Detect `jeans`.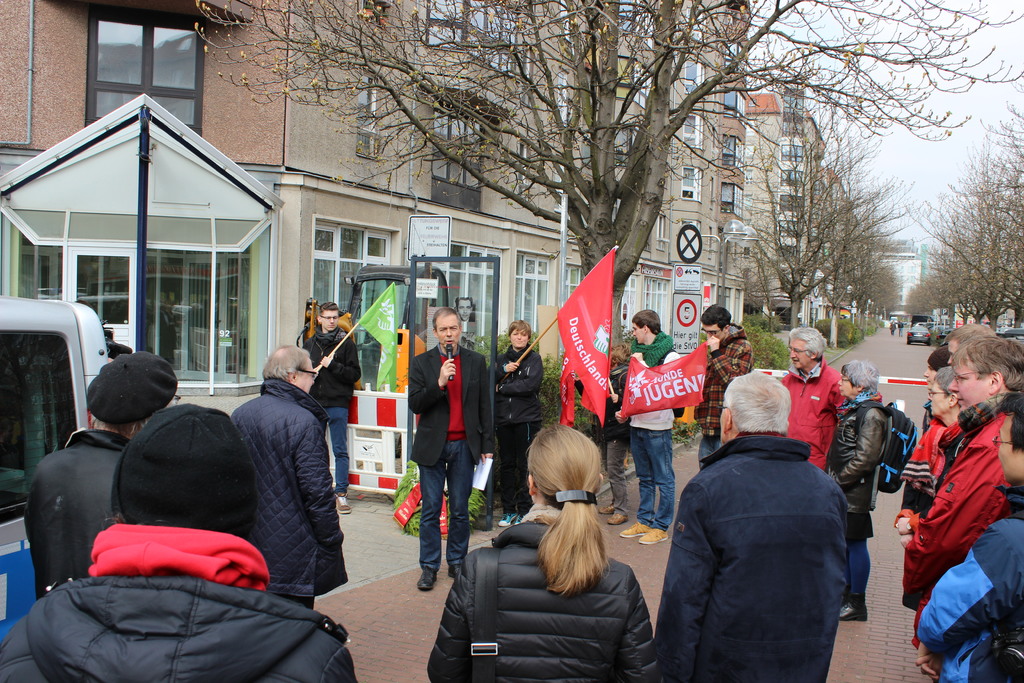
Detected at [x1=322, y1=407, x2=347, y2=496].
